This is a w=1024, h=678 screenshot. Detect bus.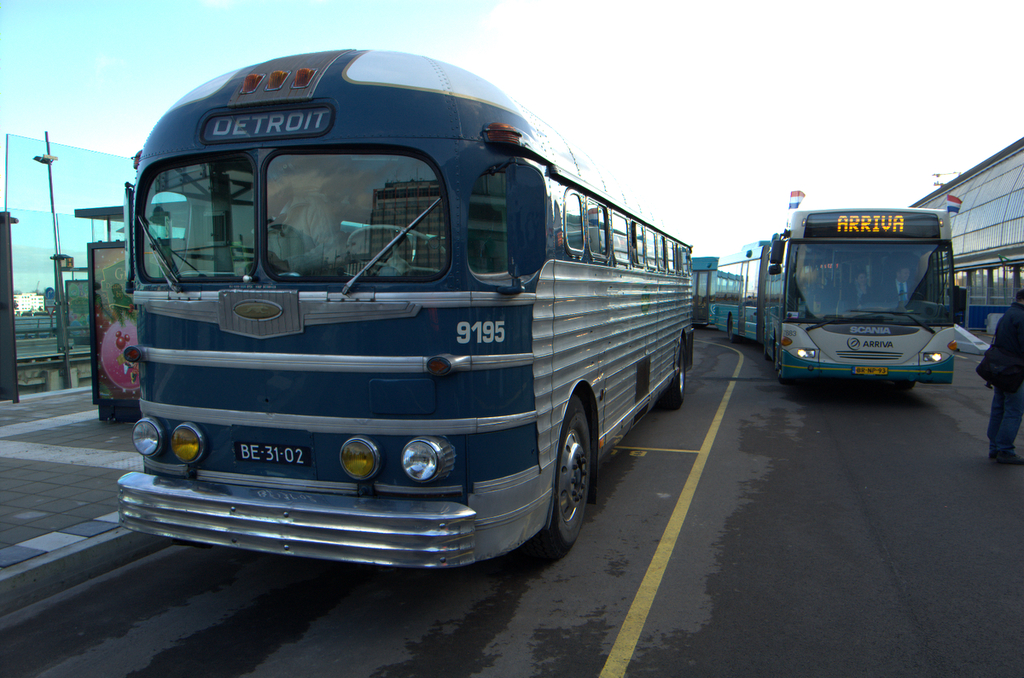
(left=113, top=49, right=695, bottom=564).
